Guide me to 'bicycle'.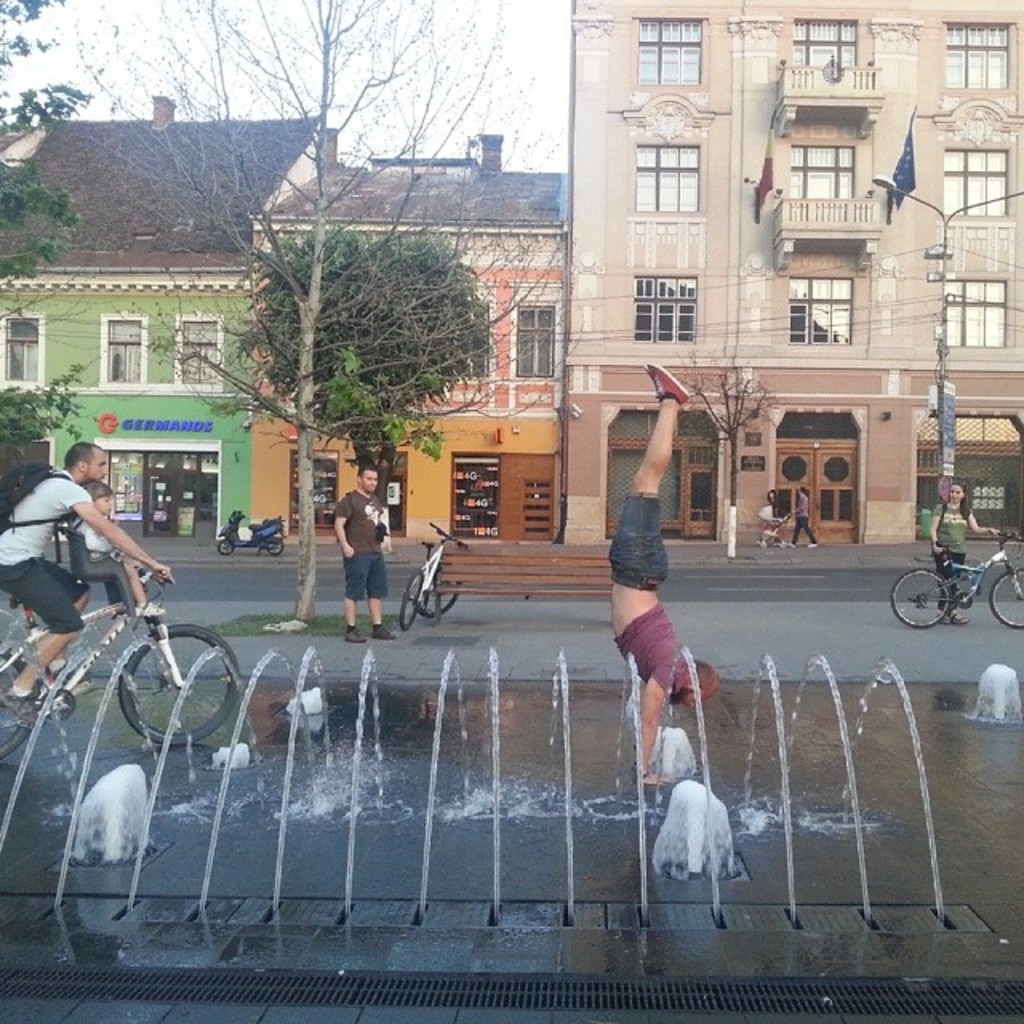
Guidance: (14,522,208,840).
